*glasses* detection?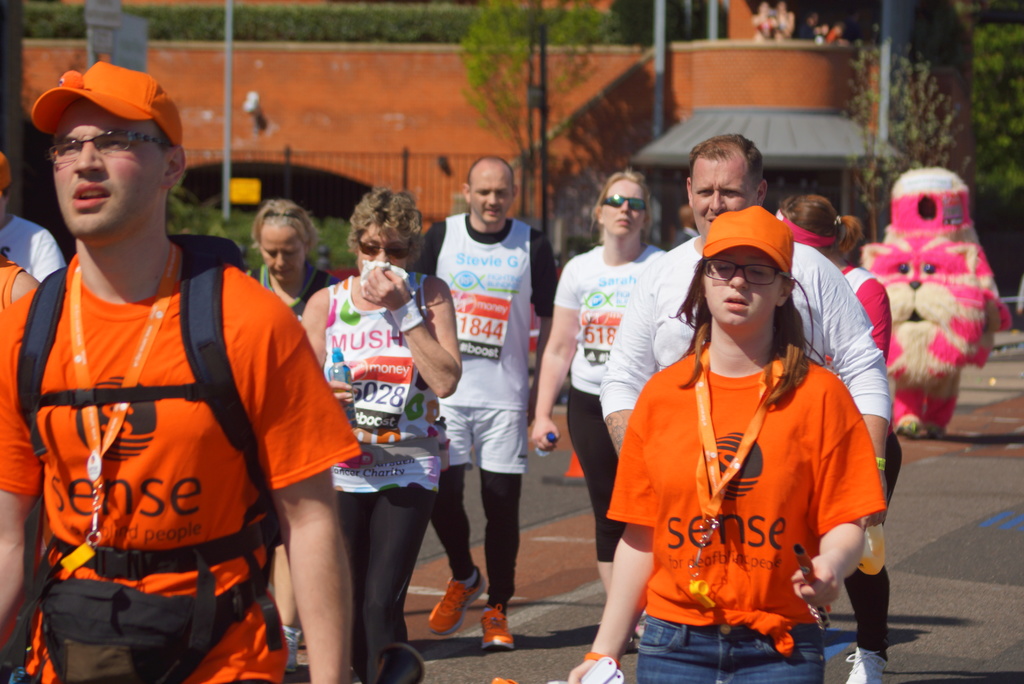
x1=701 y1=259 x2=792 y2=288
